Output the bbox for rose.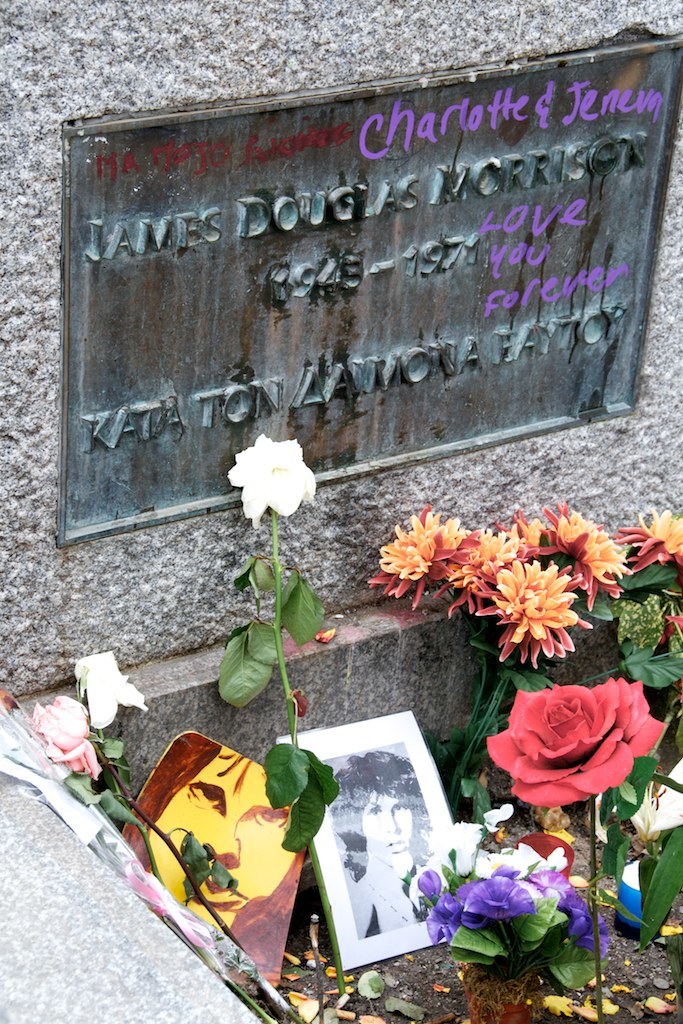
bbox=(223, 432, 318, 528).
